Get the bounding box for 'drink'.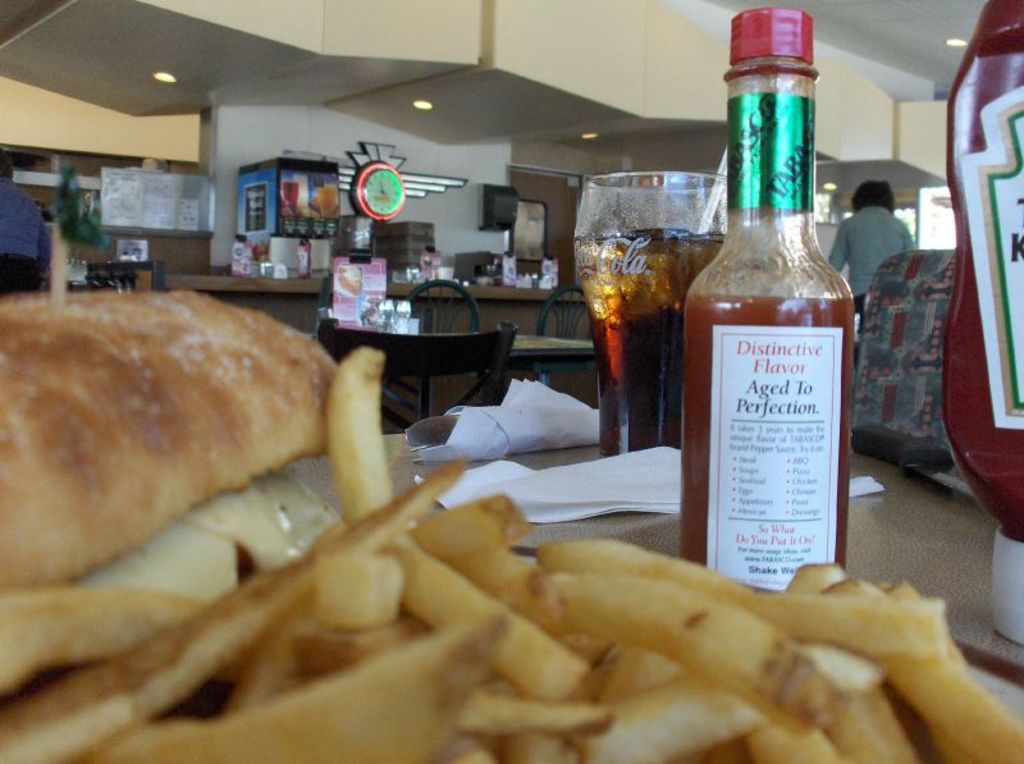
[573, 225, 724, 456].
